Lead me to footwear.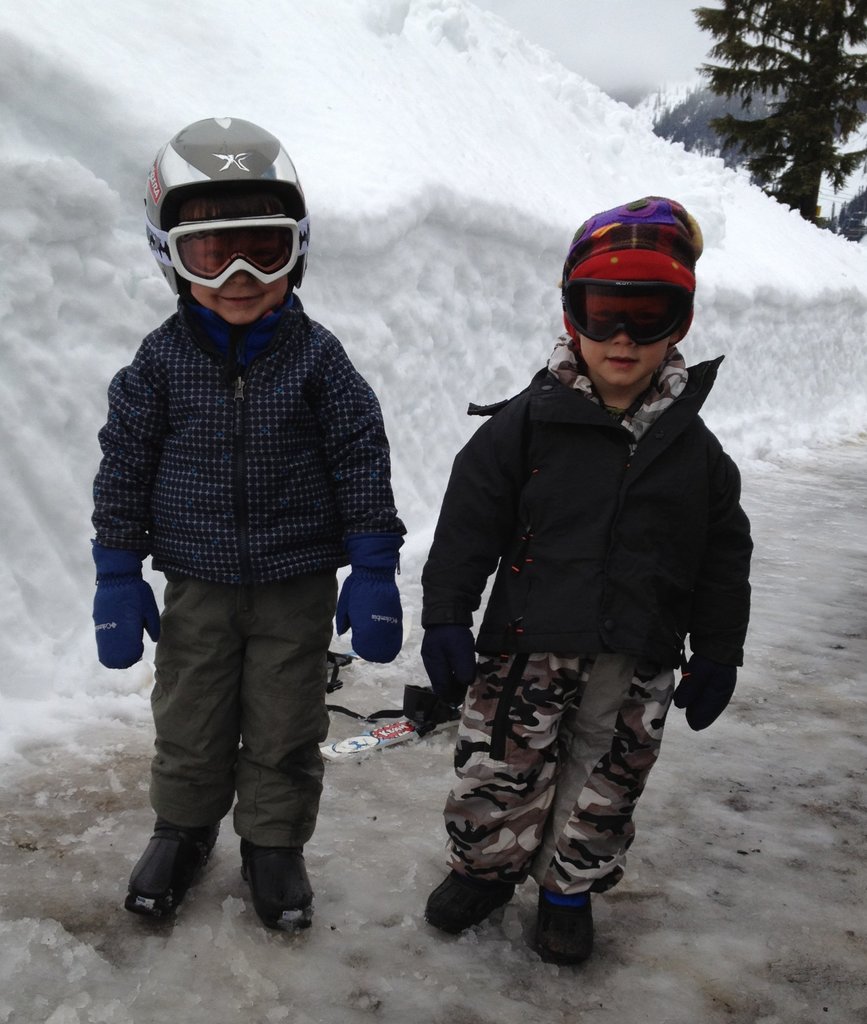
Lead to l=119, t=824, r=200, b=922.
